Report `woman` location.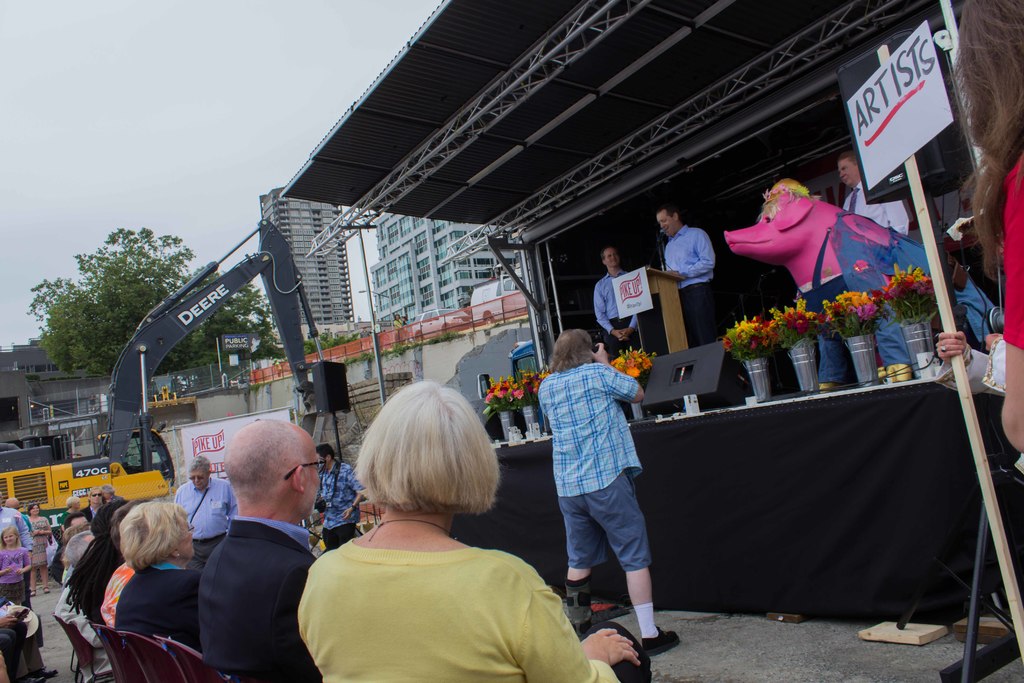
Report: box=[22, 502, 51, 597].
